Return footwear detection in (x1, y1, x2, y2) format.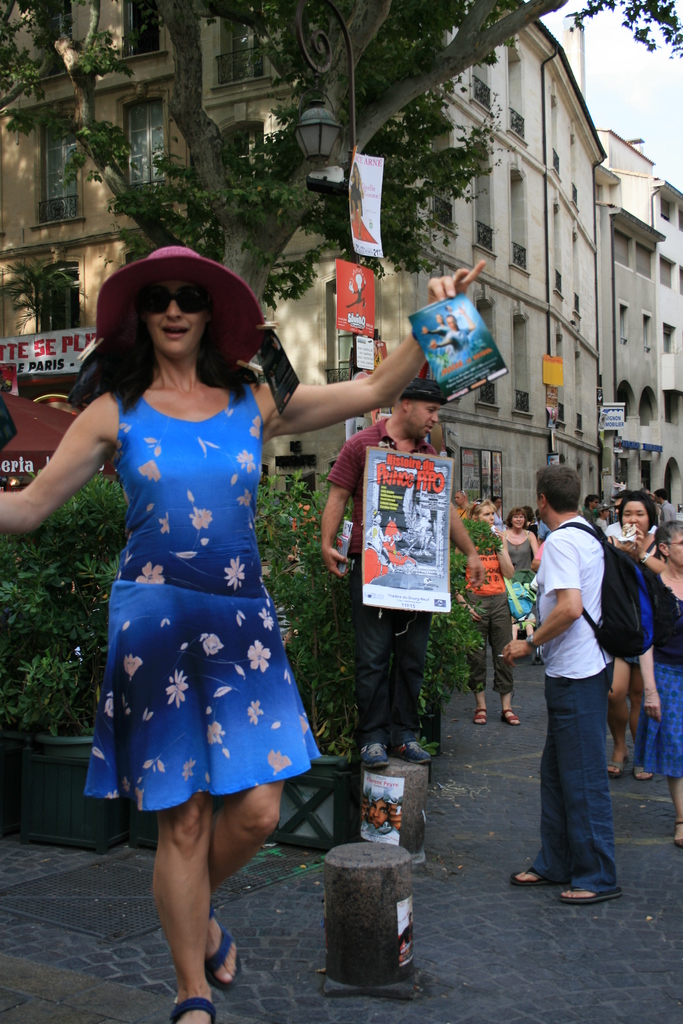
(605, 758, 620, 779).
